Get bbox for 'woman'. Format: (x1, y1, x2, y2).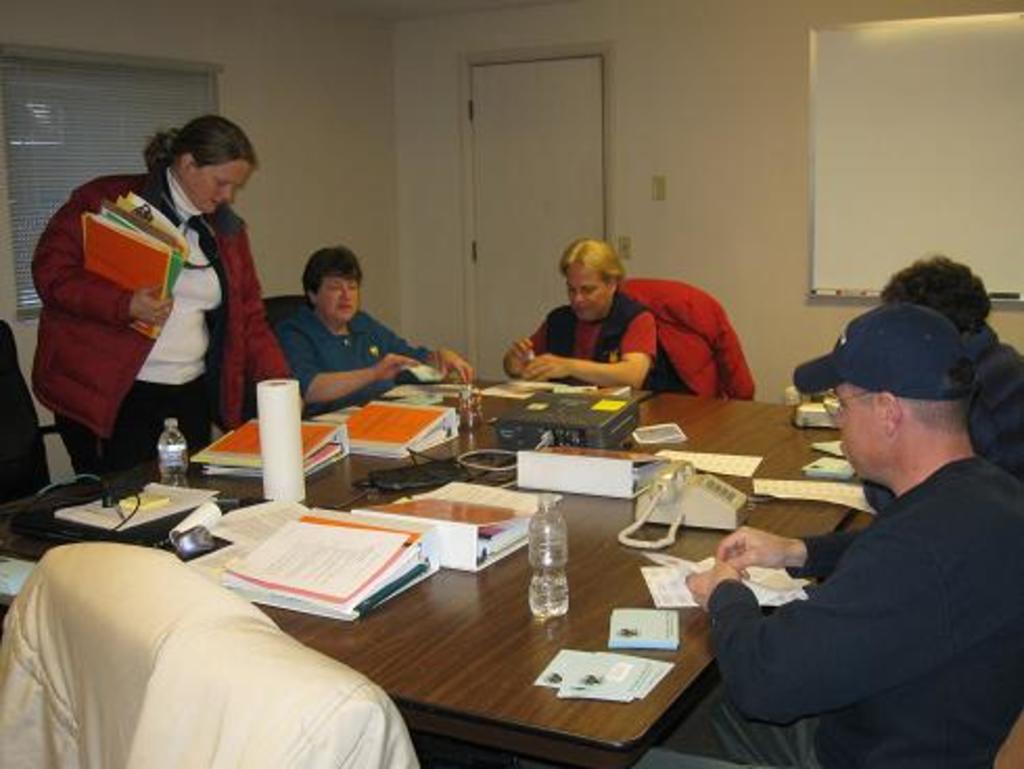
(267, 244, 472, 407).
